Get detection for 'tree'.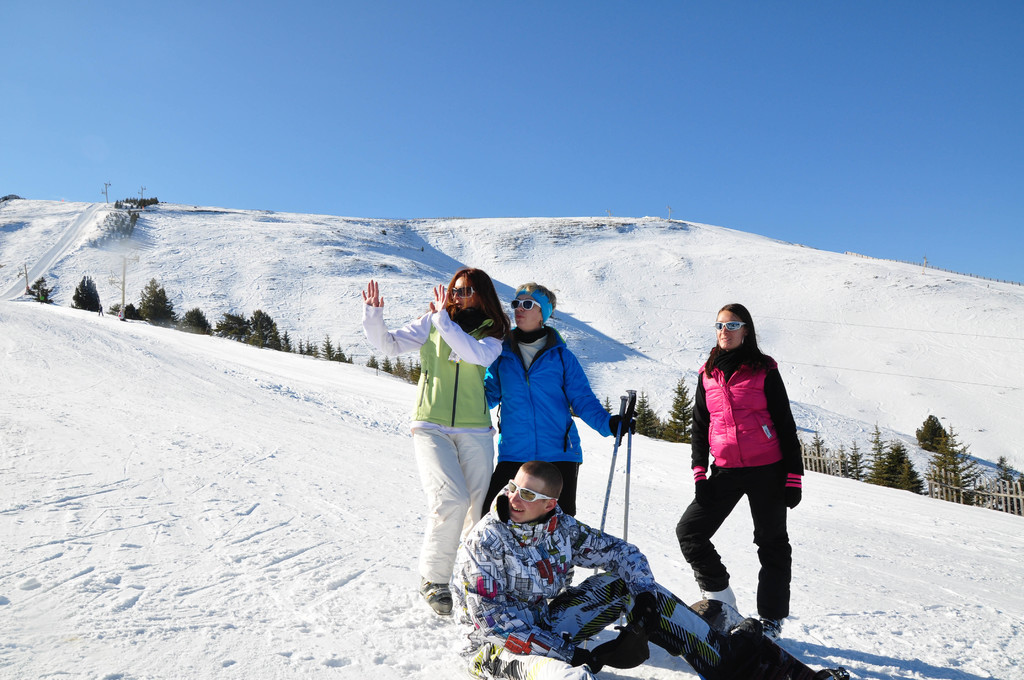
Detection: bbox(871, 425, 890, 468).
